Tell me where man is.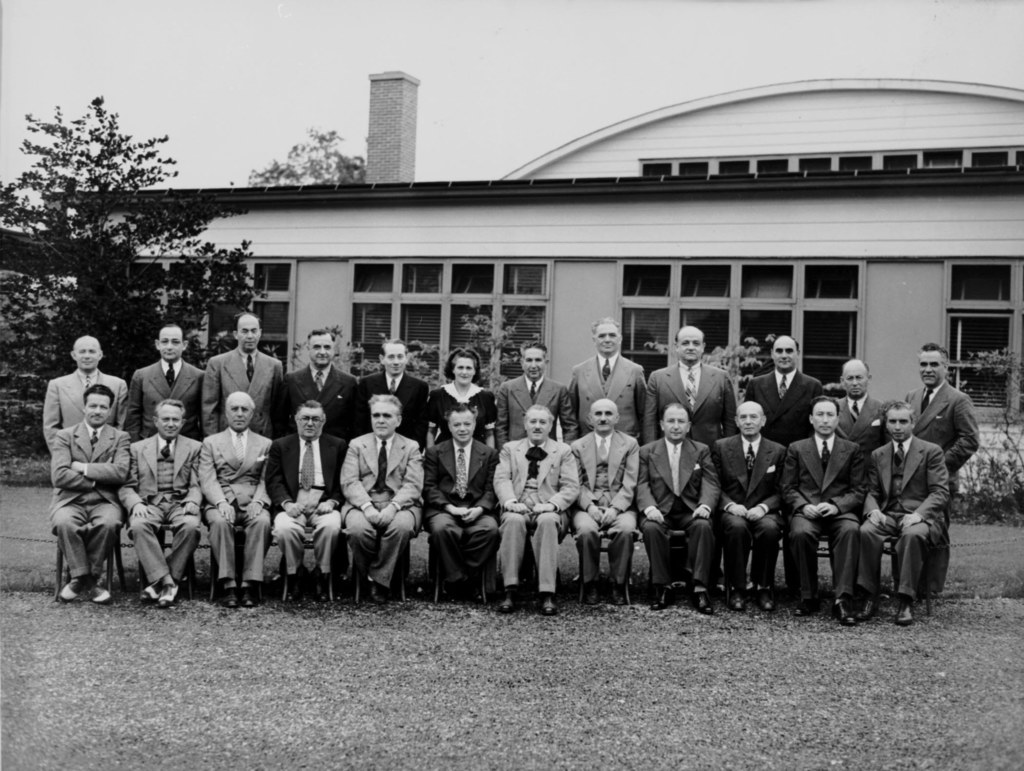
man is at (left=424, top=403, right=504, bottom=608).
